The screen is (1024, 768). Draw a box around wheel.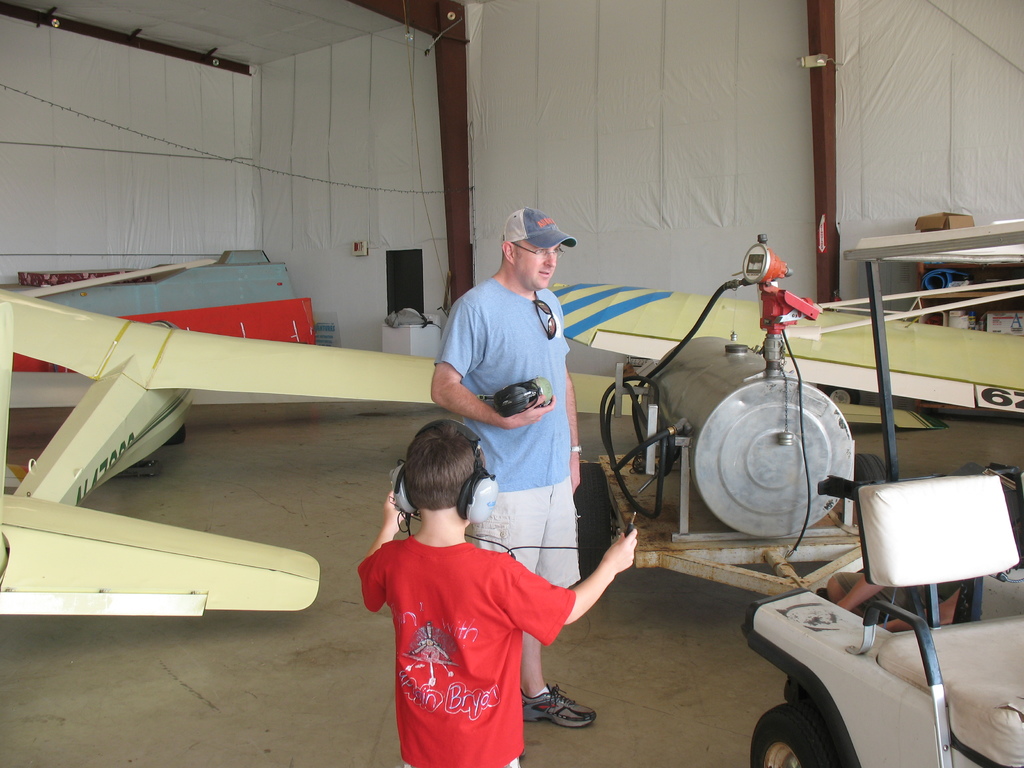
{"left": 856, "top": 455, "right": 886, "bottom": 479}.
